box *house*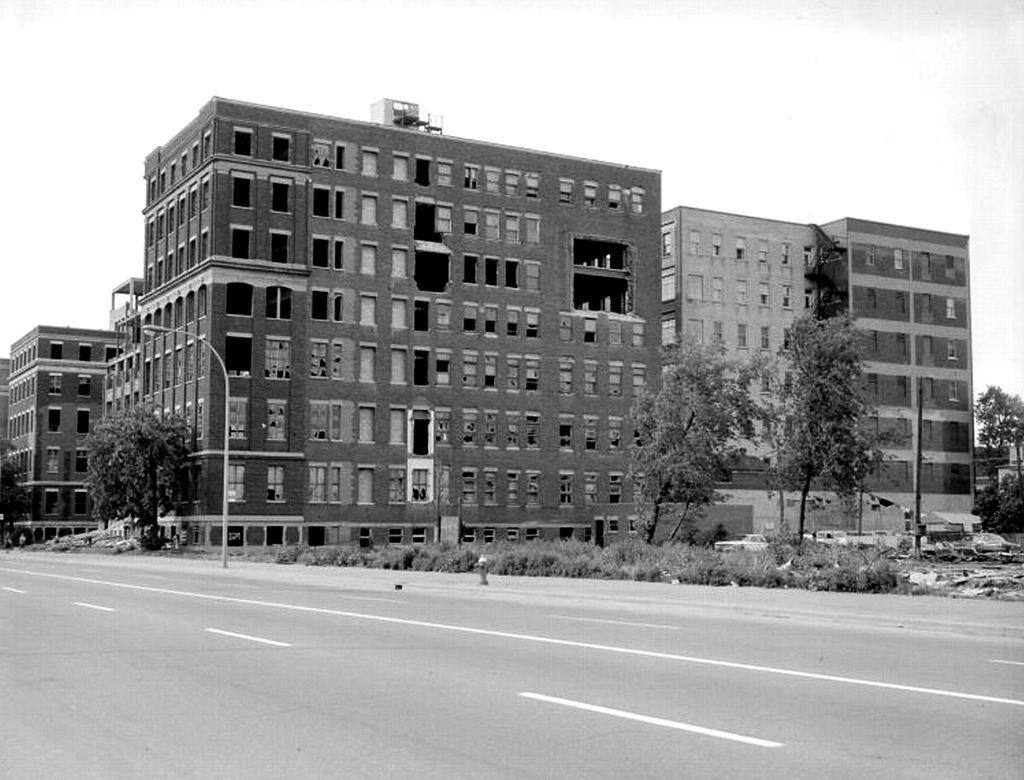
{"x1": 662, "y1": 207, "x2": 829, "y2": 483}
